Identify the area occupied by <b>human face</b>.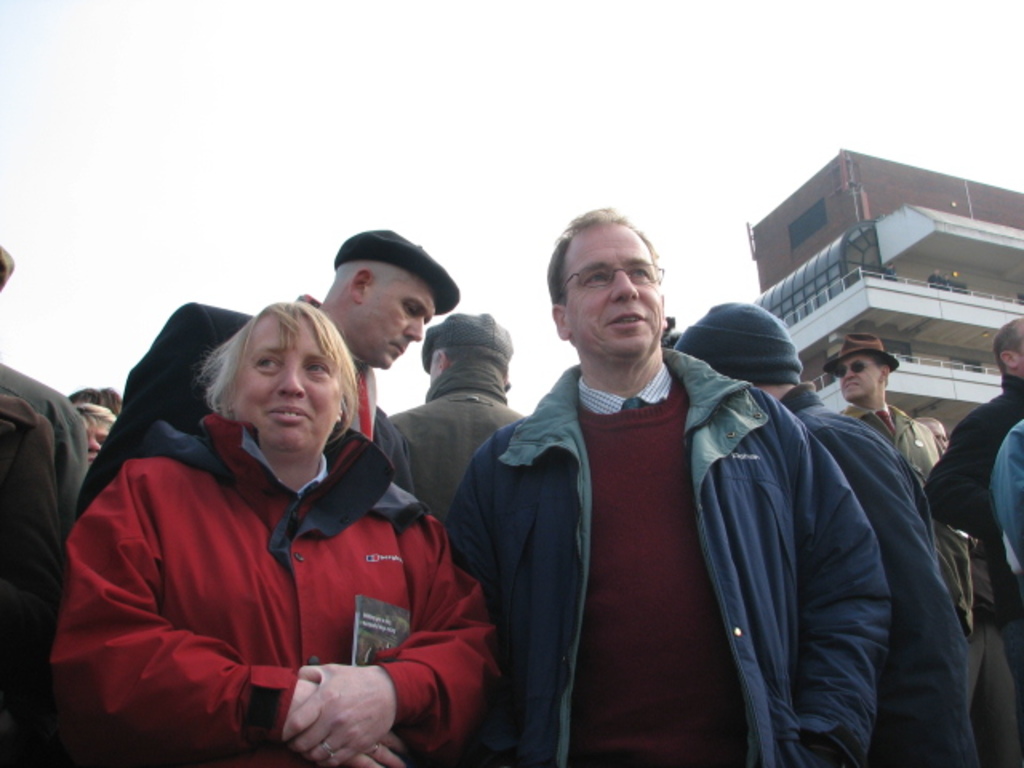
Area: x1=357 y1=285 x2=435 y2=370.
